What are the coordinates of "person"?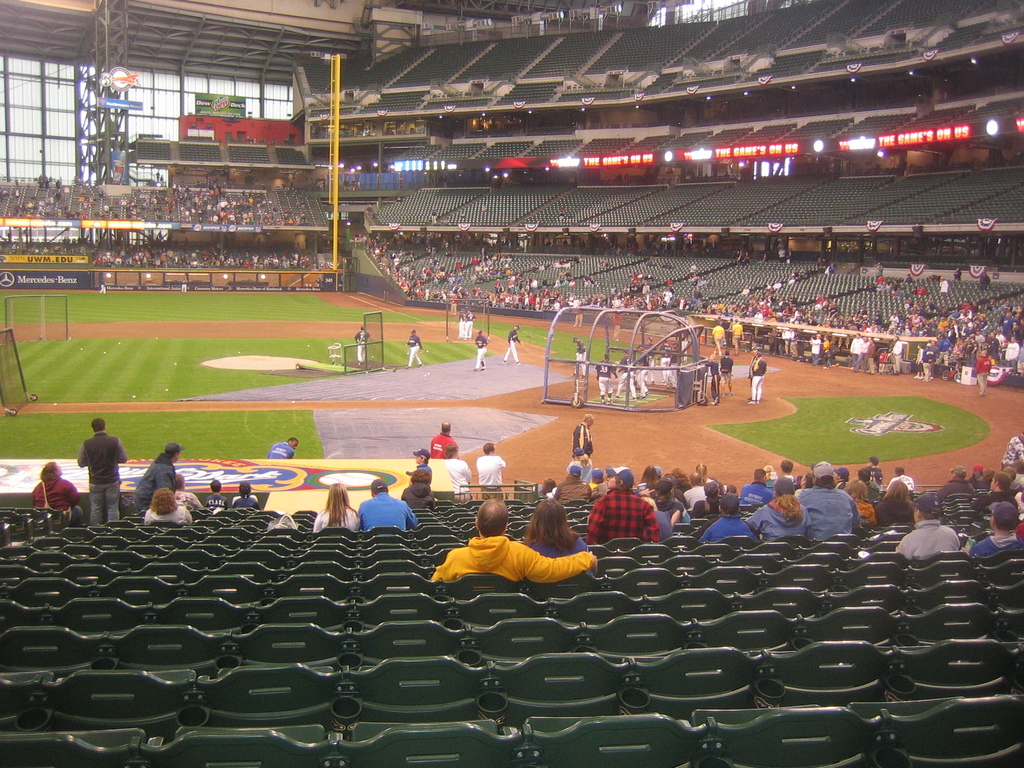
select_region(799, 474, 861, 537).
